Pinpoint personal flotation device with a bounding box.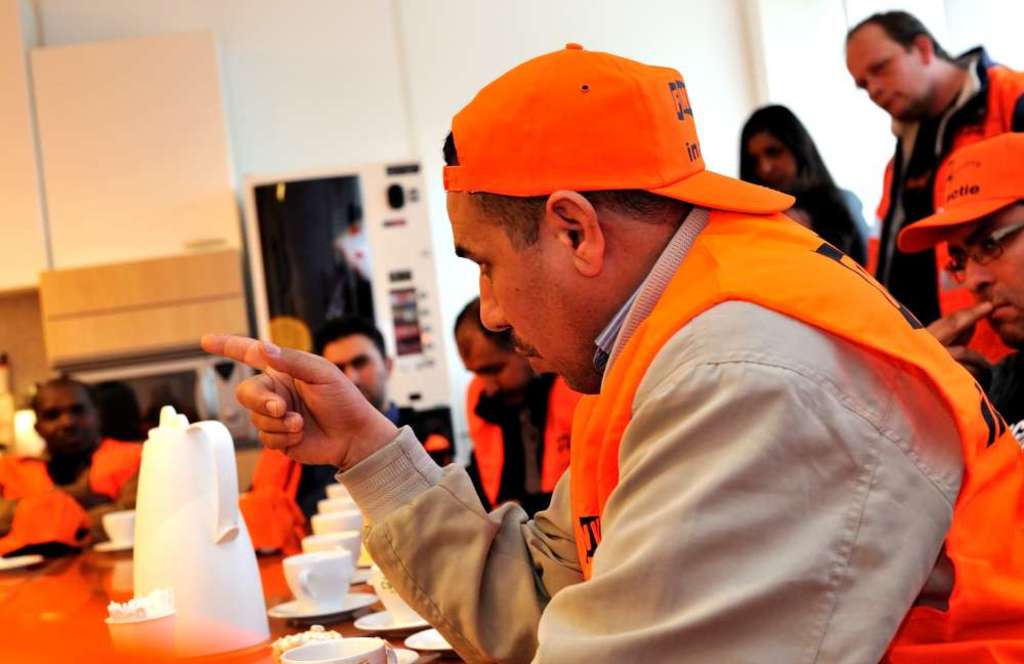
(left=857, top=42, right=1023, bottom=365).
